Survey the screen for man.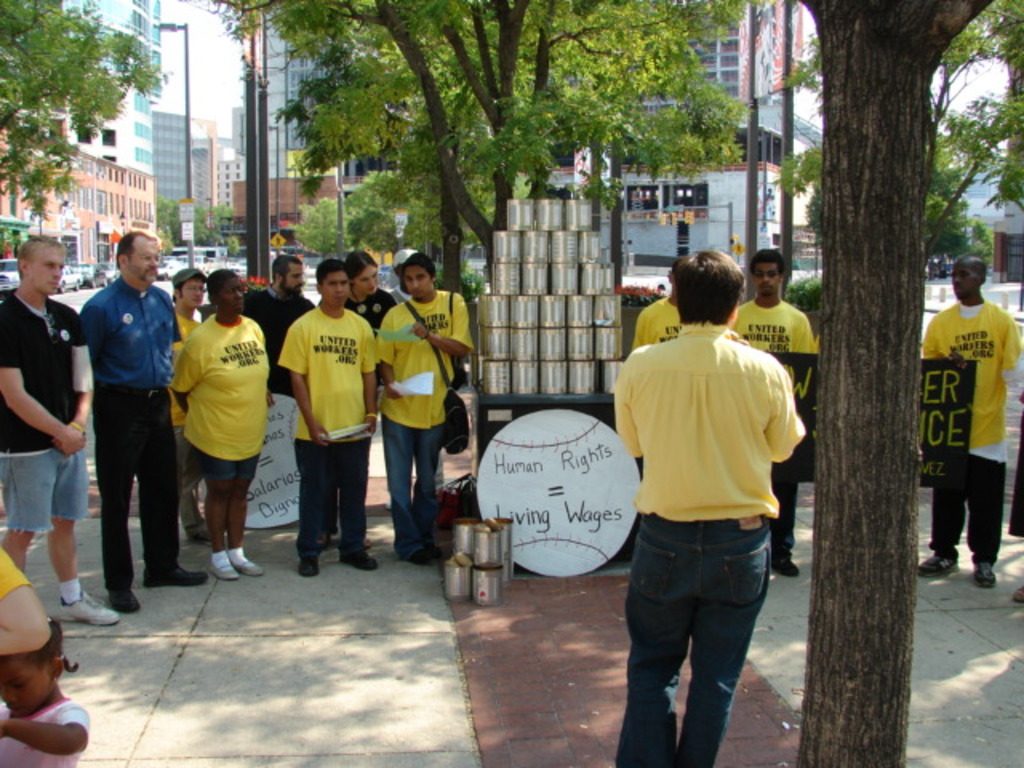
Survey found: {"x1": 274, "y1": 256, "x2": 376, "y2": 576}.
